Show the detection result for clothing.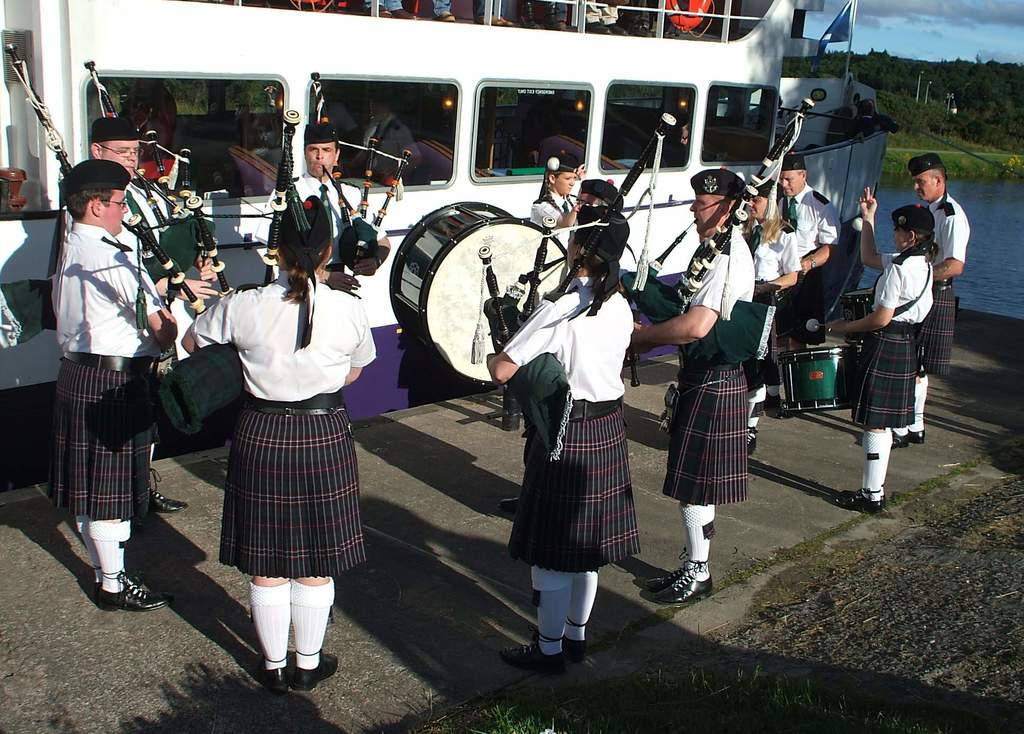
(588, 3, 620, 24).
